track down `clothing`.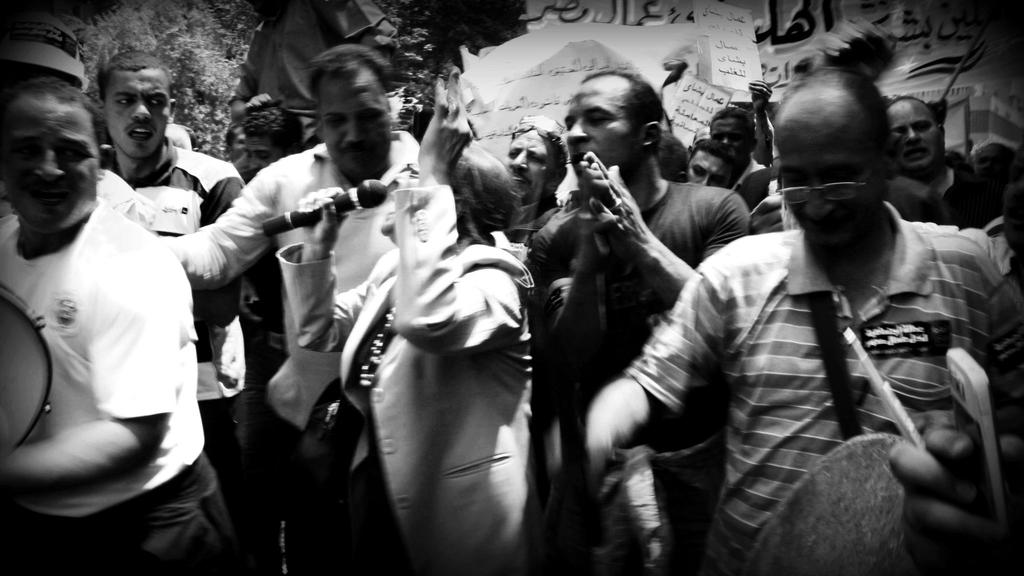
Tracked to <bbox>92, 133, 248, 534</bbox>.
